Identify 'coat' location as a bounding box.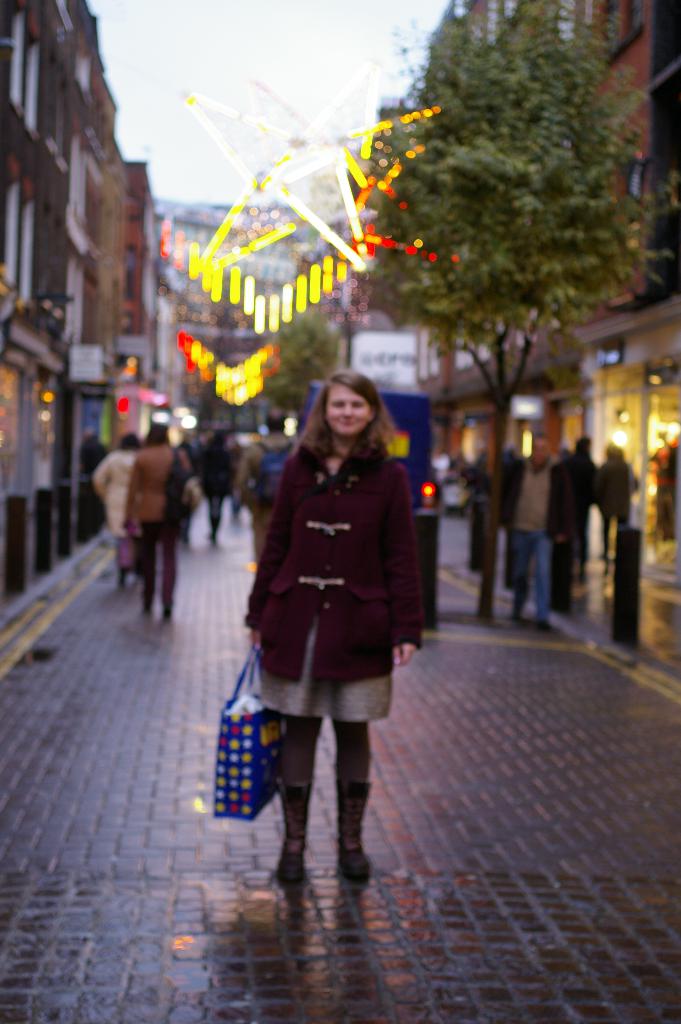
(562,449,597,496).
